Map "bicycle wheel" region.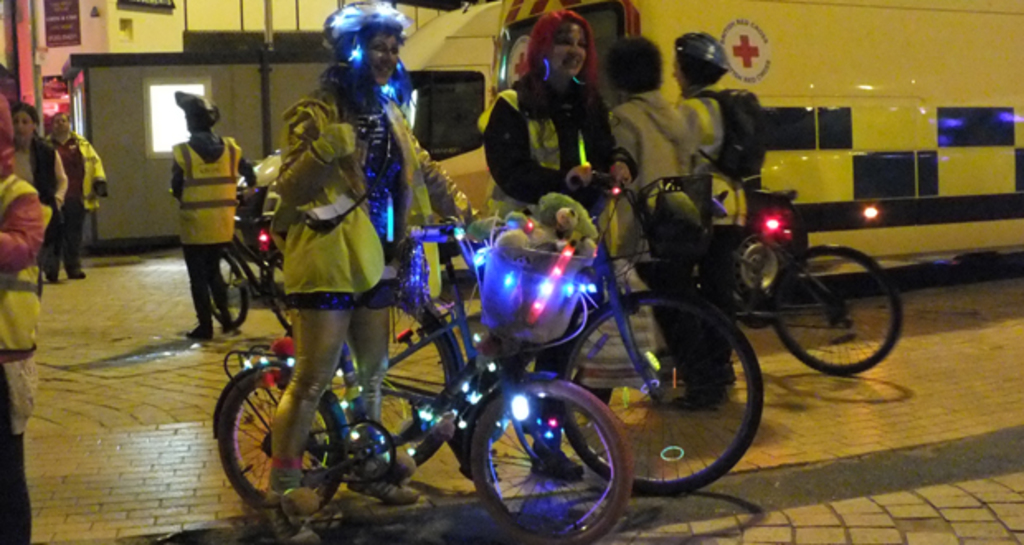
Mapped to <region>223, 367, 342, 507</region>.
